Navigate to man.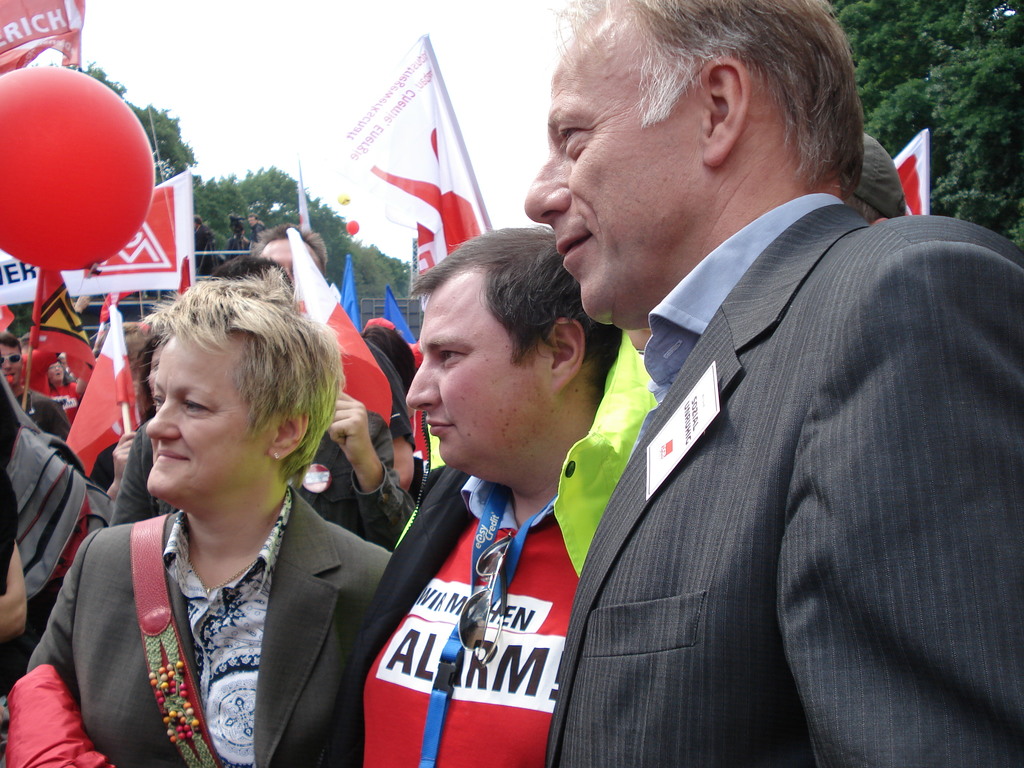
Navigation target: 0, 332, 67, 445.
